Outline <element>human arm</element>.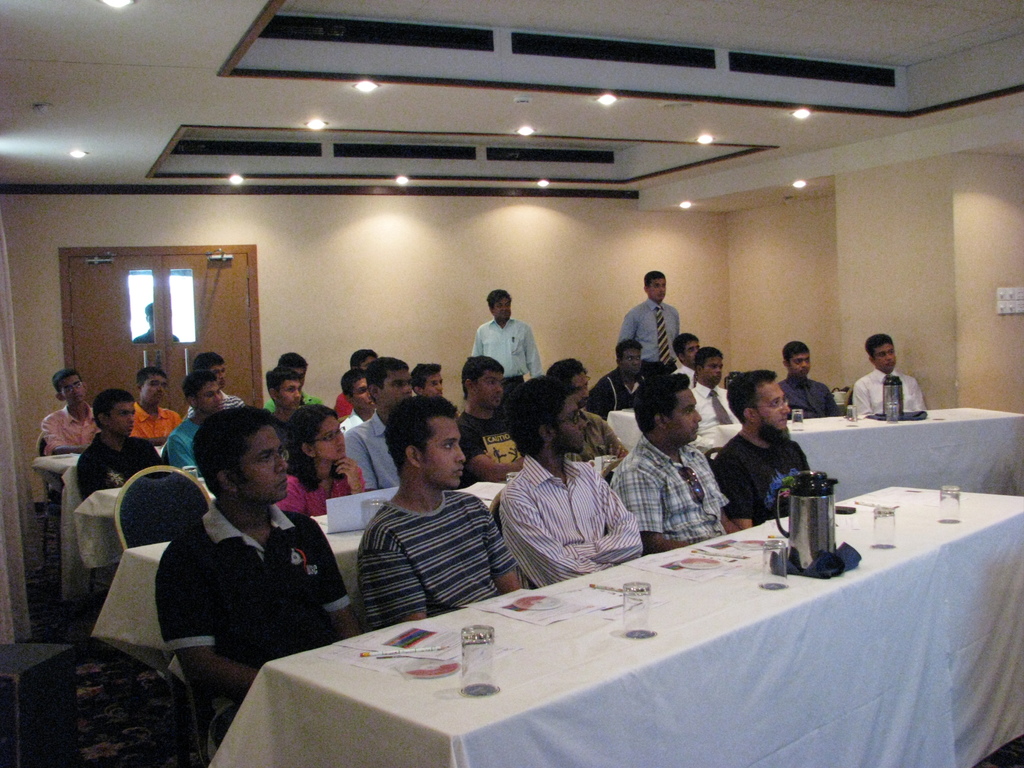
Outline: 35:415:74:456.
